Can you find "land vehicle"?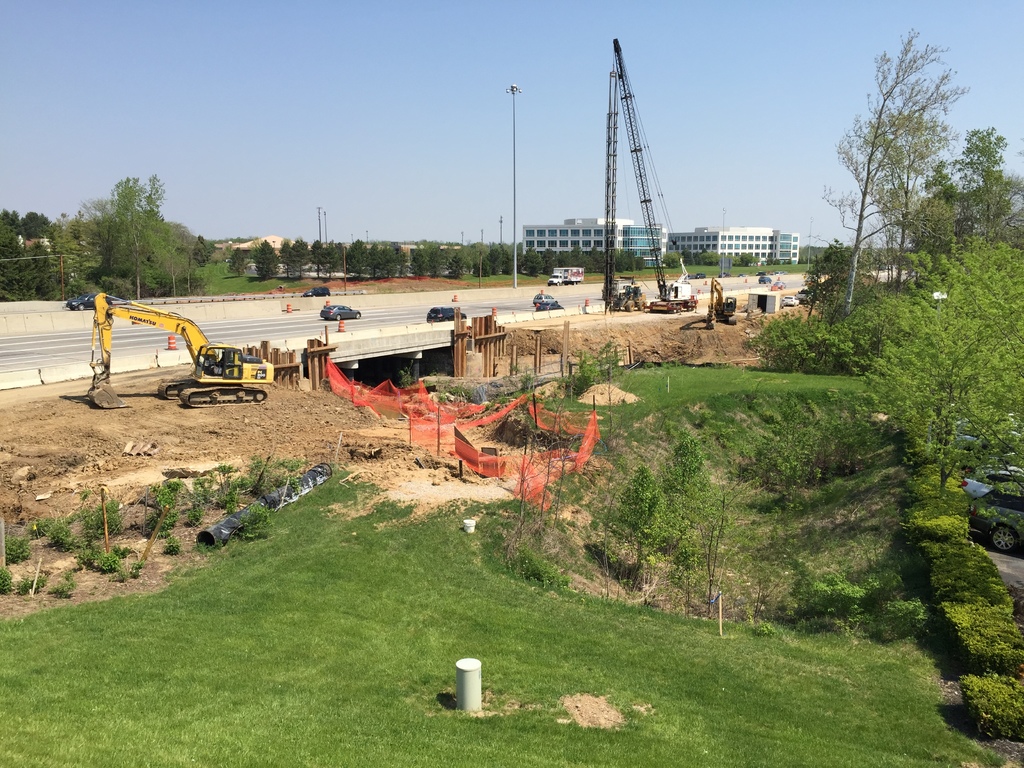
Yes, bounding box: Rect(774, 269, 783, 275).
